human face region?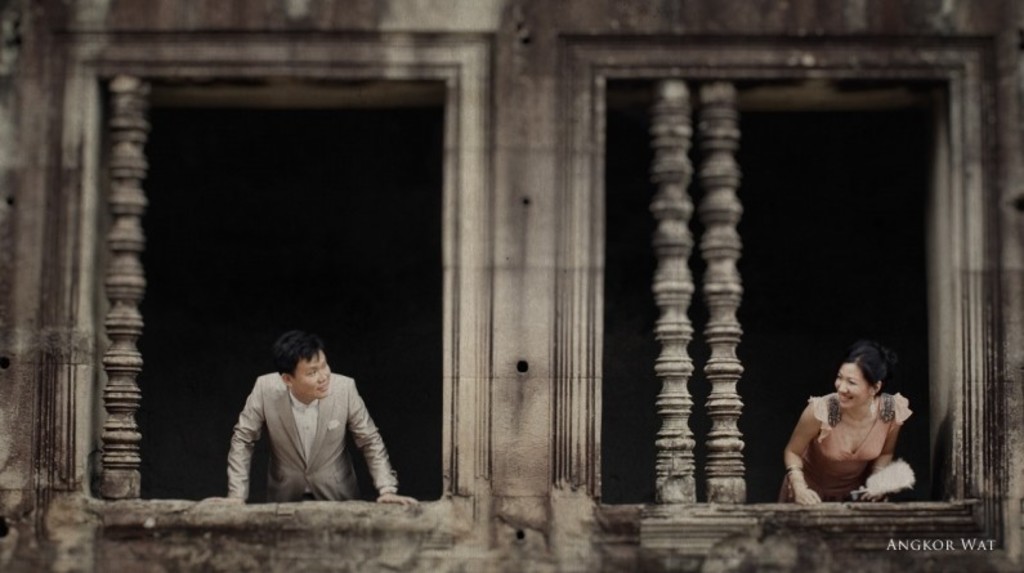
832,364,871,413
